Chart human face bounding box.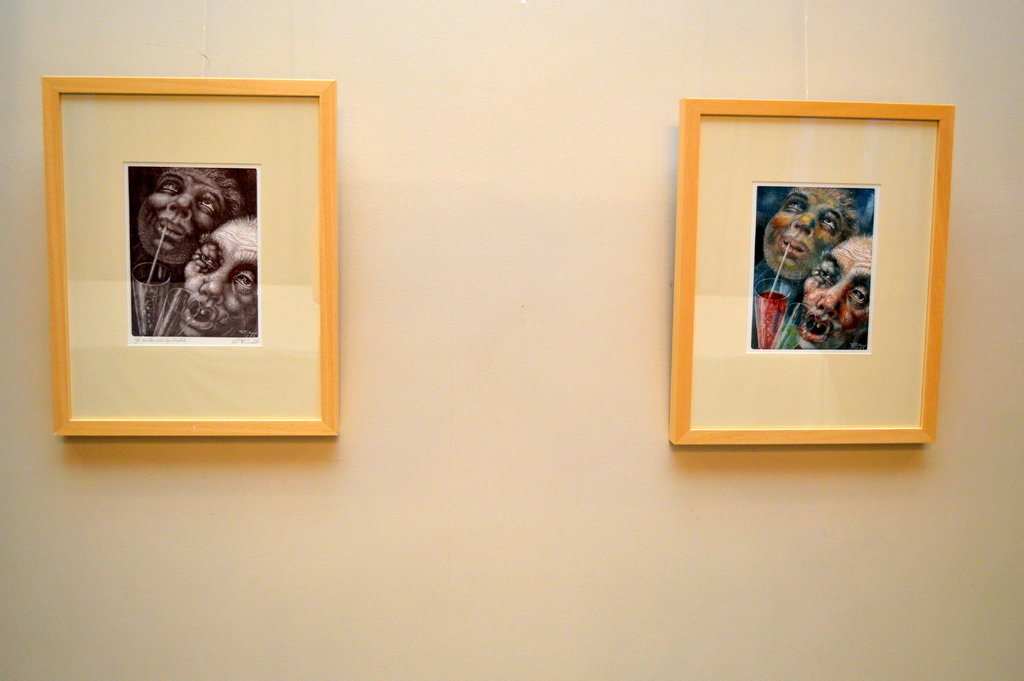
Charted: BBox(139, 170, 225, 251).
